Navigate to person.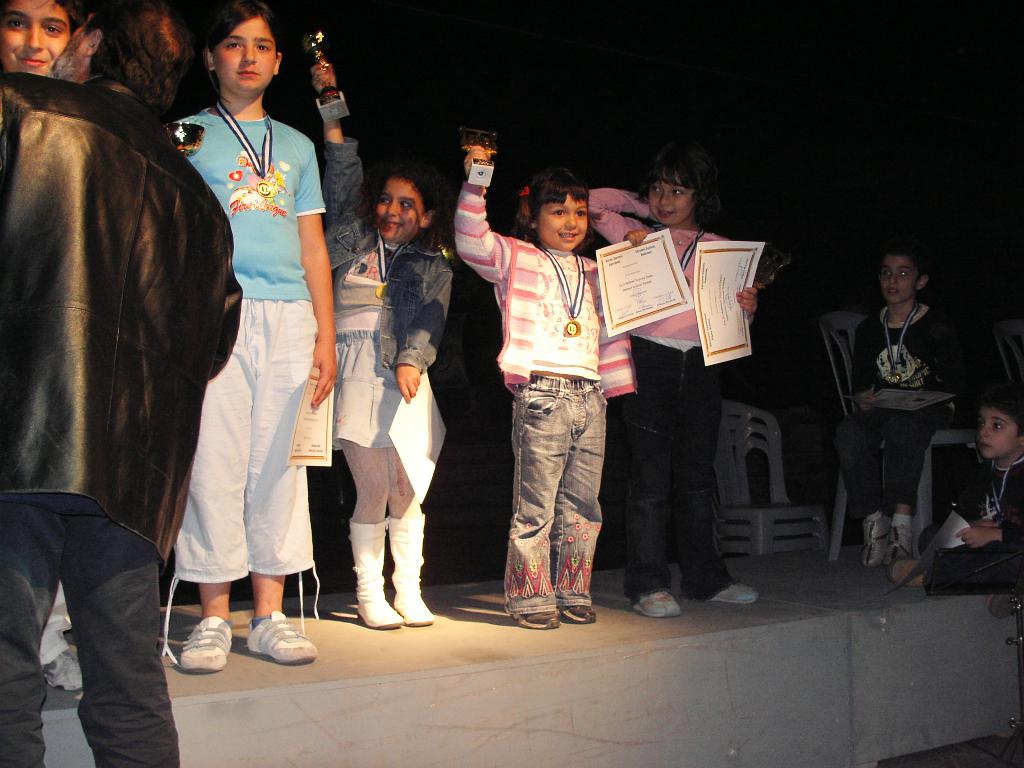
Navigation target: (x1=832, y1=244, x2=973, y2=566).
